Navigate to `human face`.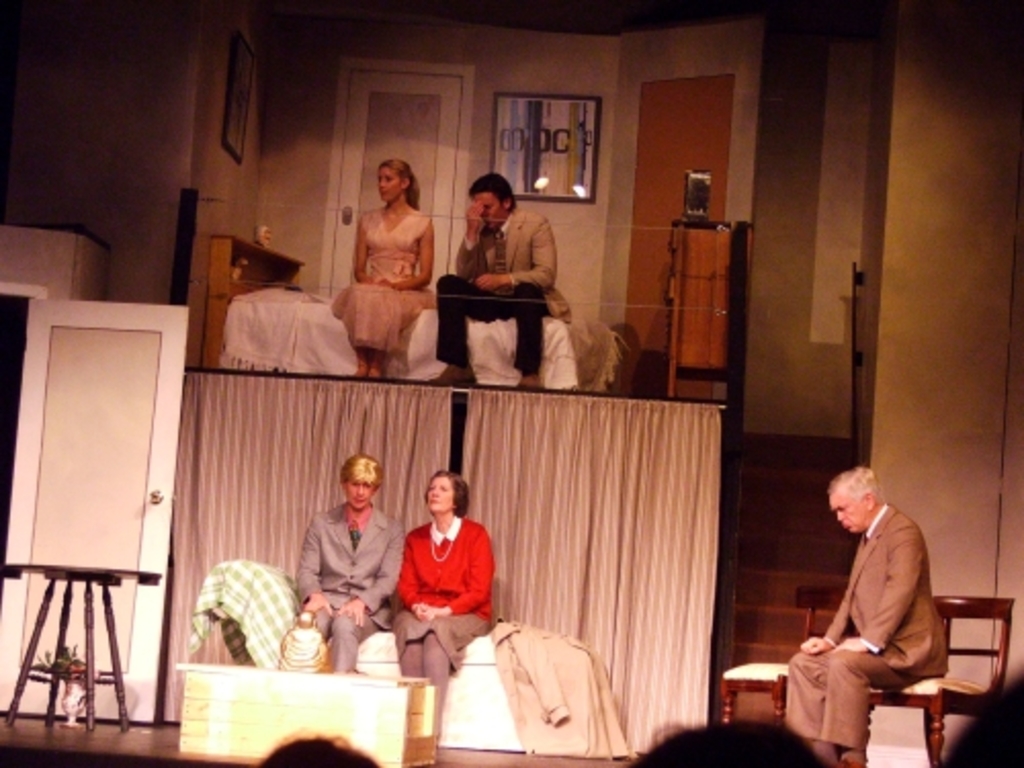
Navigation target: {"x1": 338, "y1": 469, "x2": 375, "y2": 504}.
